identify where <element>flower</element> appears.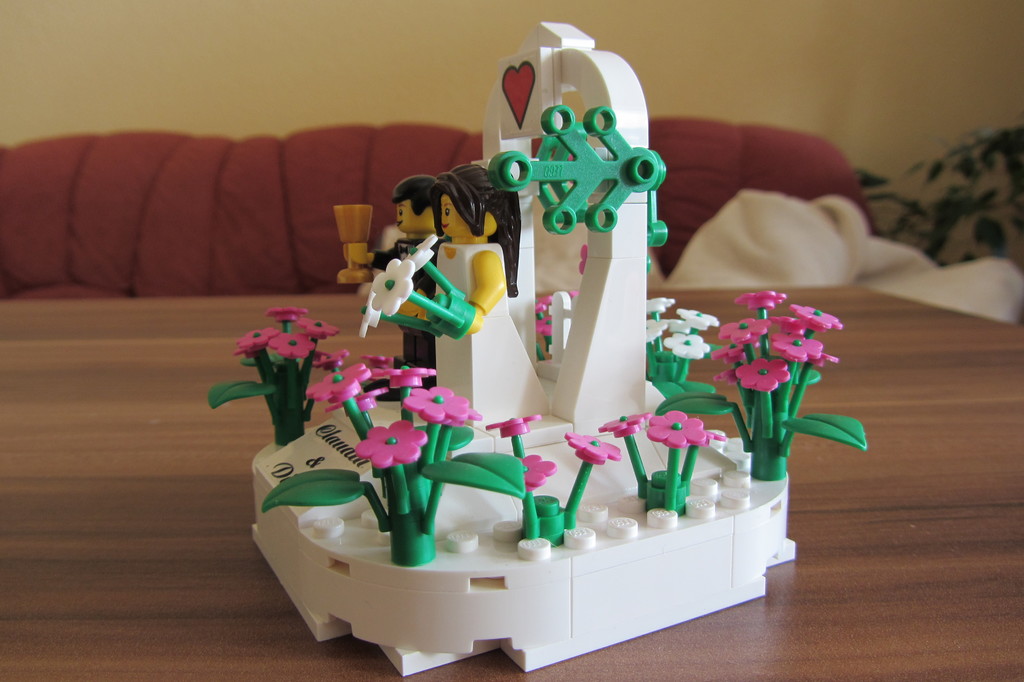
Appears at x1=739, y1=287, x2=781, y2=316.
